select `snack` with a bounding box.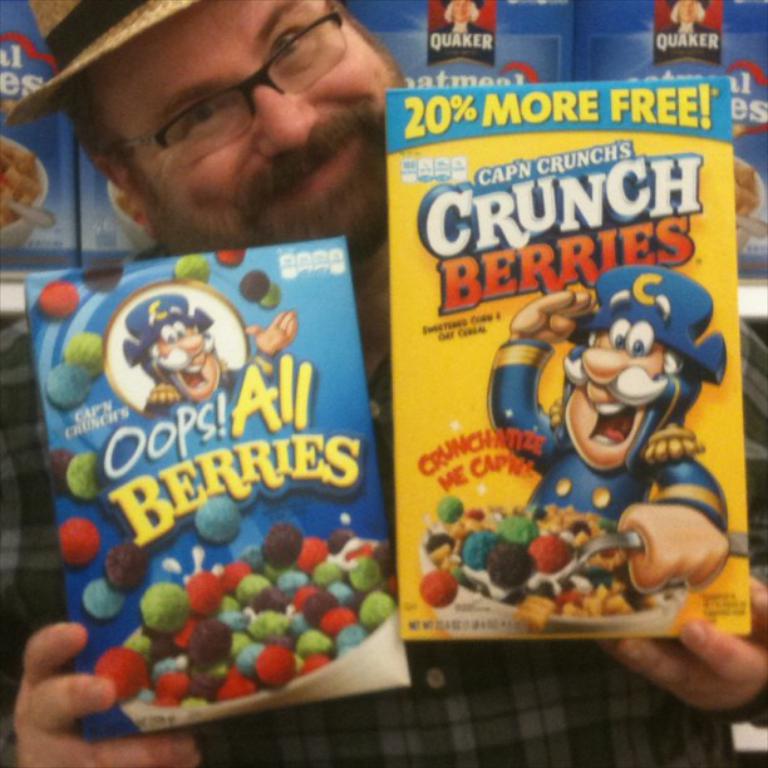
bbox=[418, 498, 656, 630].
